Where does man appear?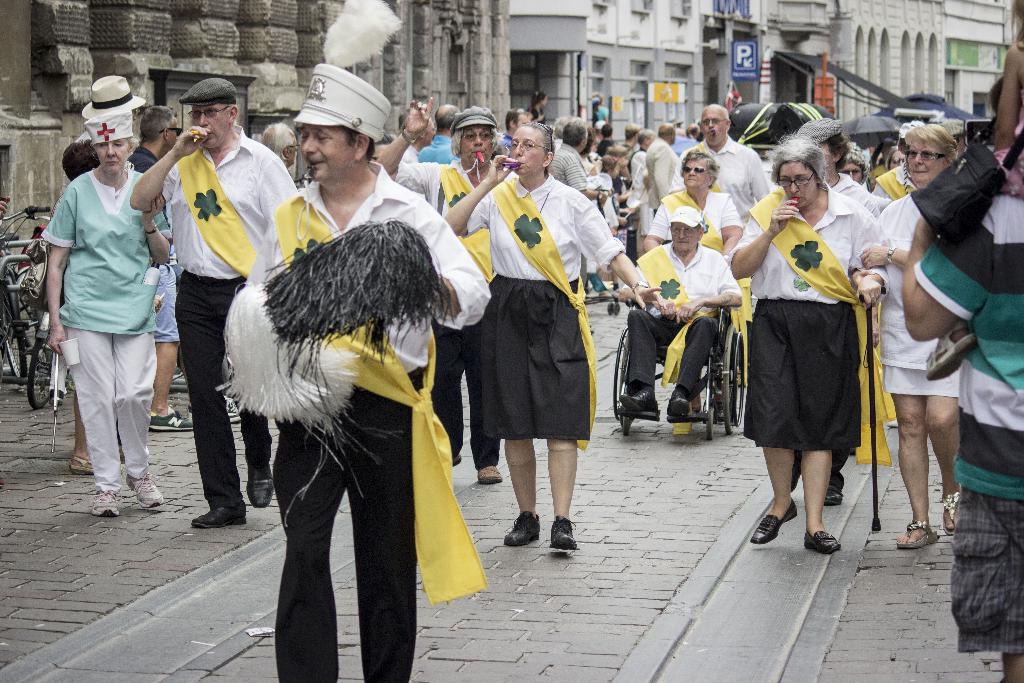
Appears at select_region(670, 103, 771, 237).
